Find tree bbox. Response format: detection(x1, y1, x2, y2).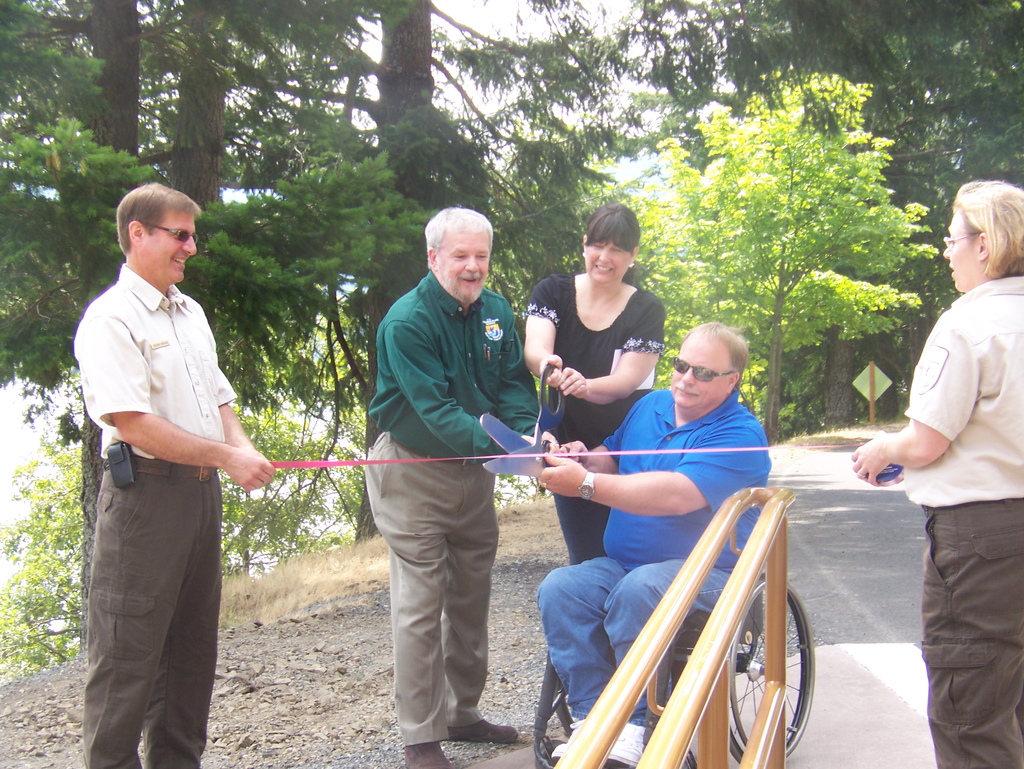
detection(42, 0, 221, 614).
